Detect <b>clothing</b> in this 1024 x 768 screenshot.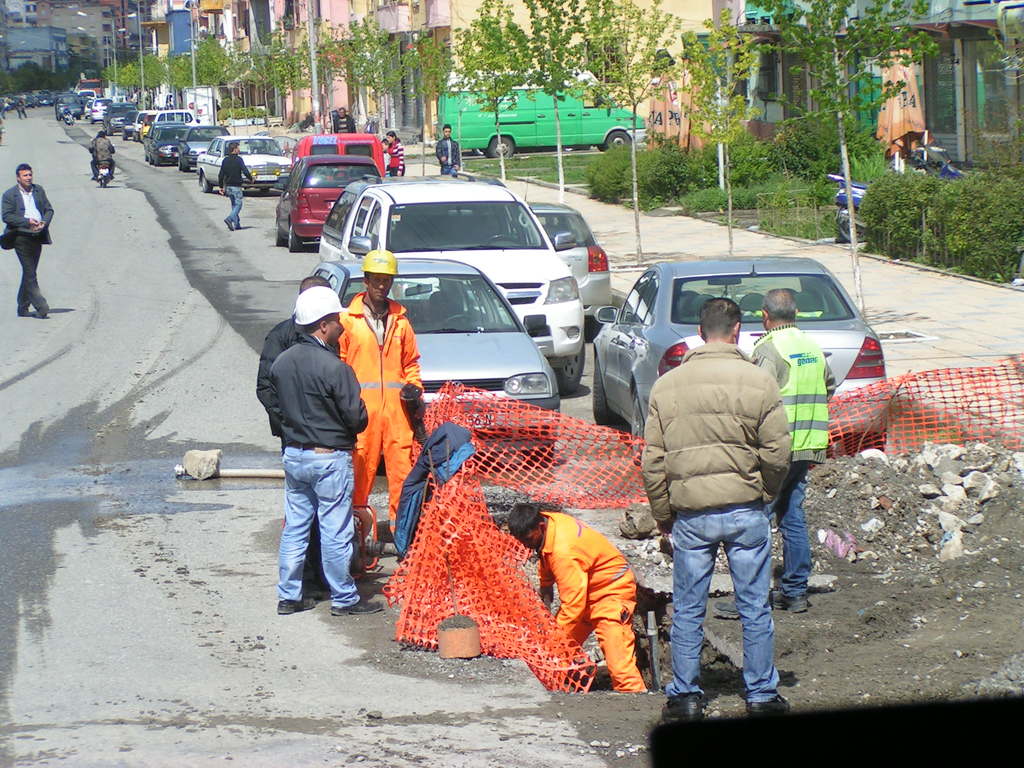
Detection: (x1=340, y1=290, x2=427, y2=543).
